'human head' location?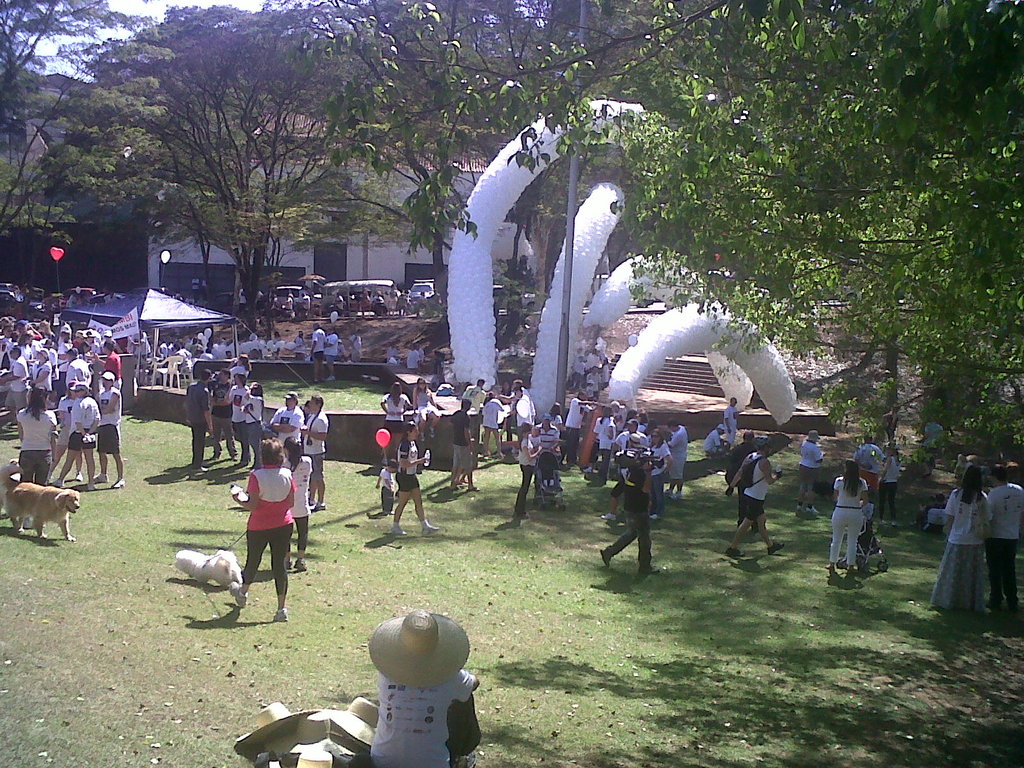
x1=463 y1=398 x2=472 y2=414
